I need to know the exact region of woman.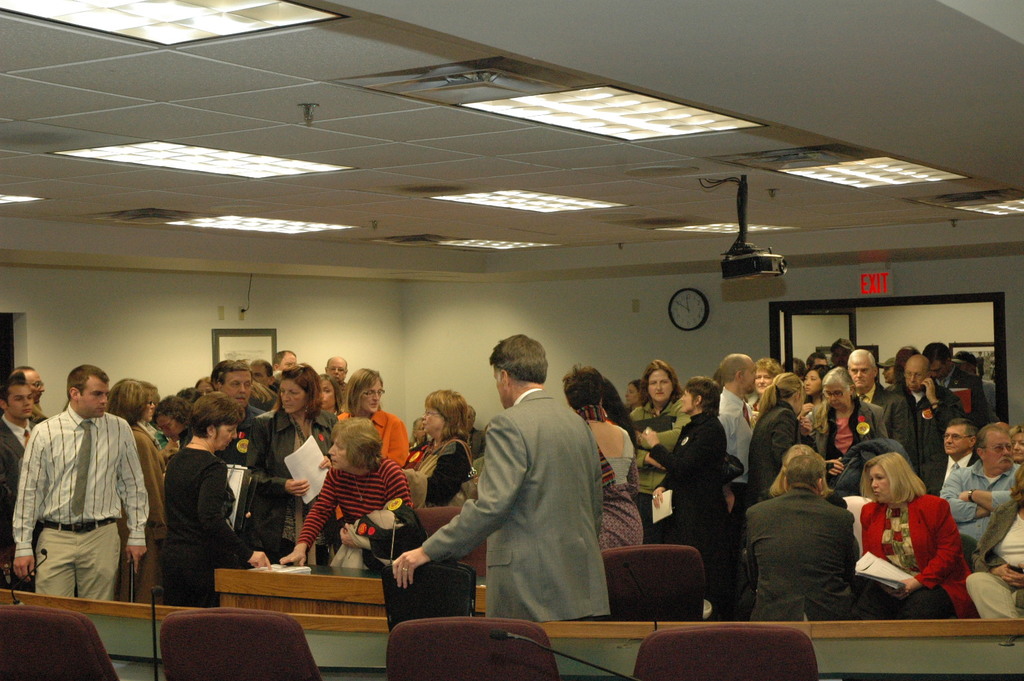
Region: (x1=398, y1=382, x2=485, y2=519).
